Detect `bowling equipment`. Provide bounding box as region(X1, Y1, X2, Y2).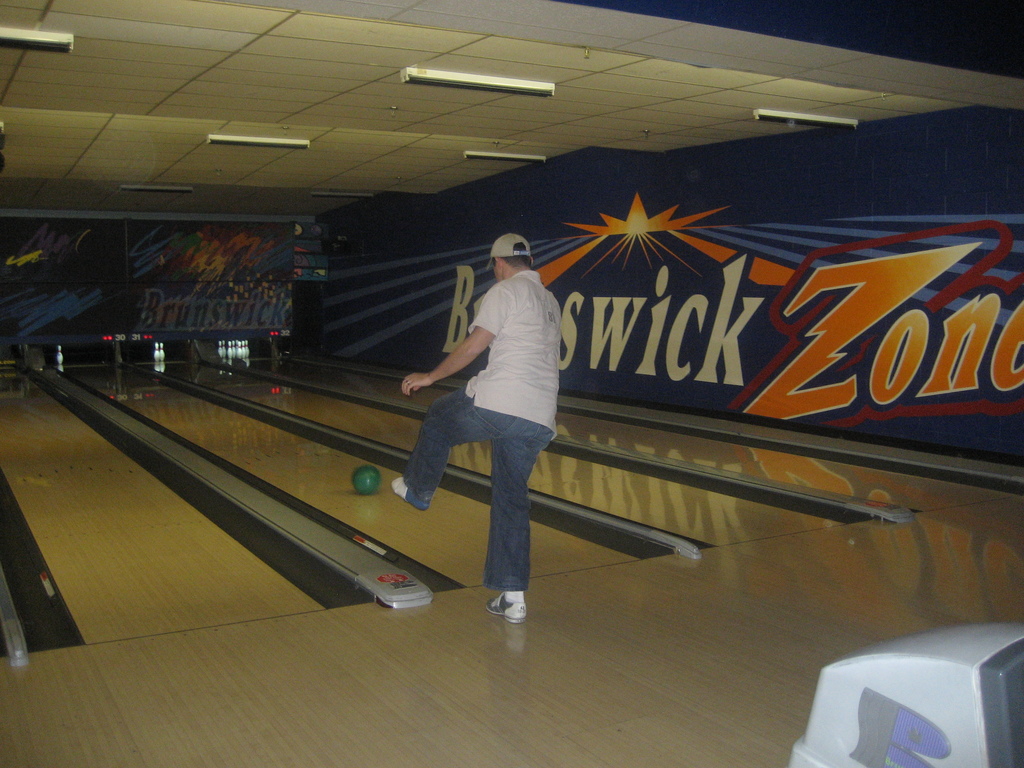
region(160, 342, 166, 360).
